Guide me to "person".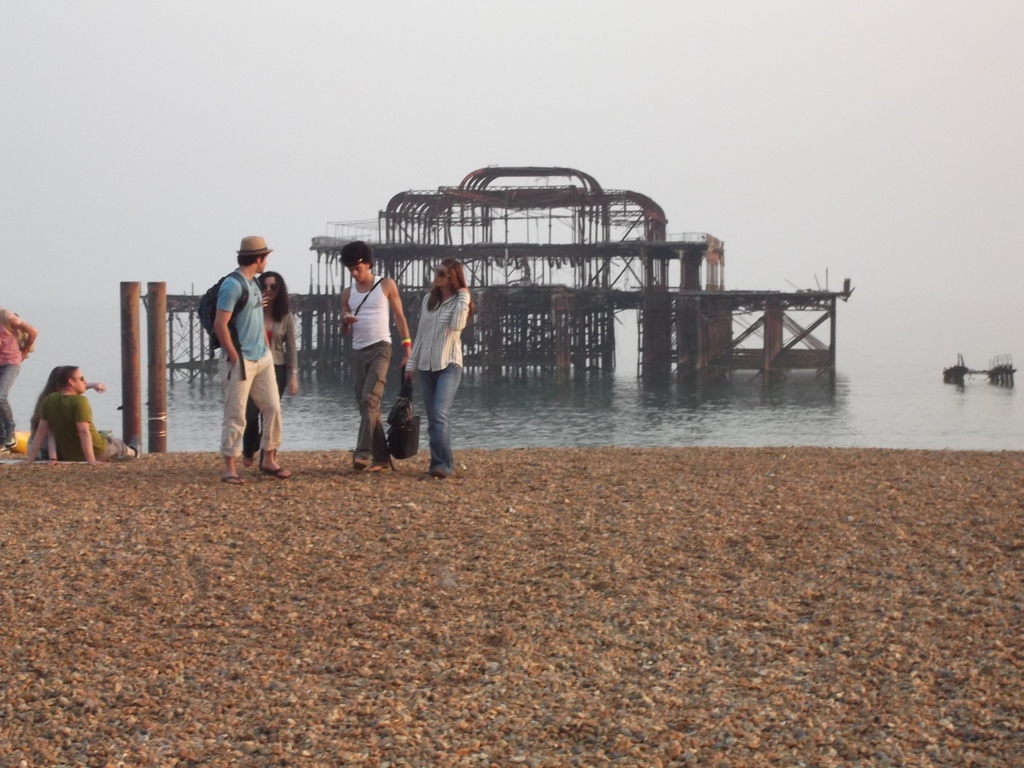
Guidance: (x1=214, y1=239, x2=294, y2=483).
